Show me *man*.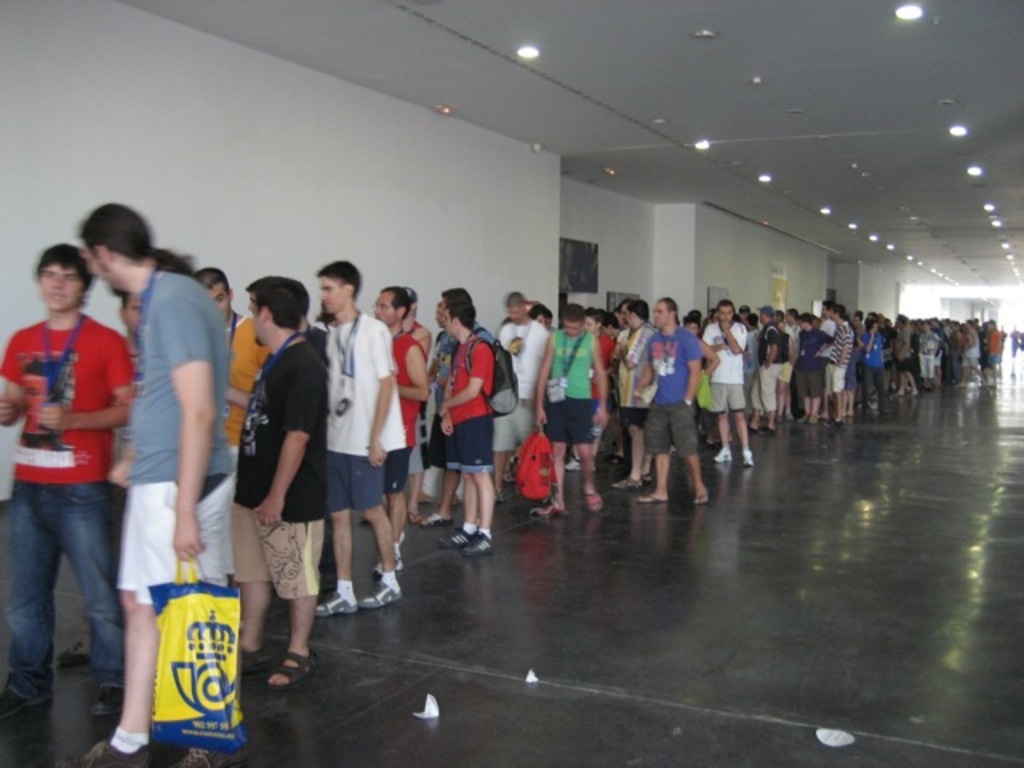
*man* is here: bbox=[432, 304, 507, 568].
